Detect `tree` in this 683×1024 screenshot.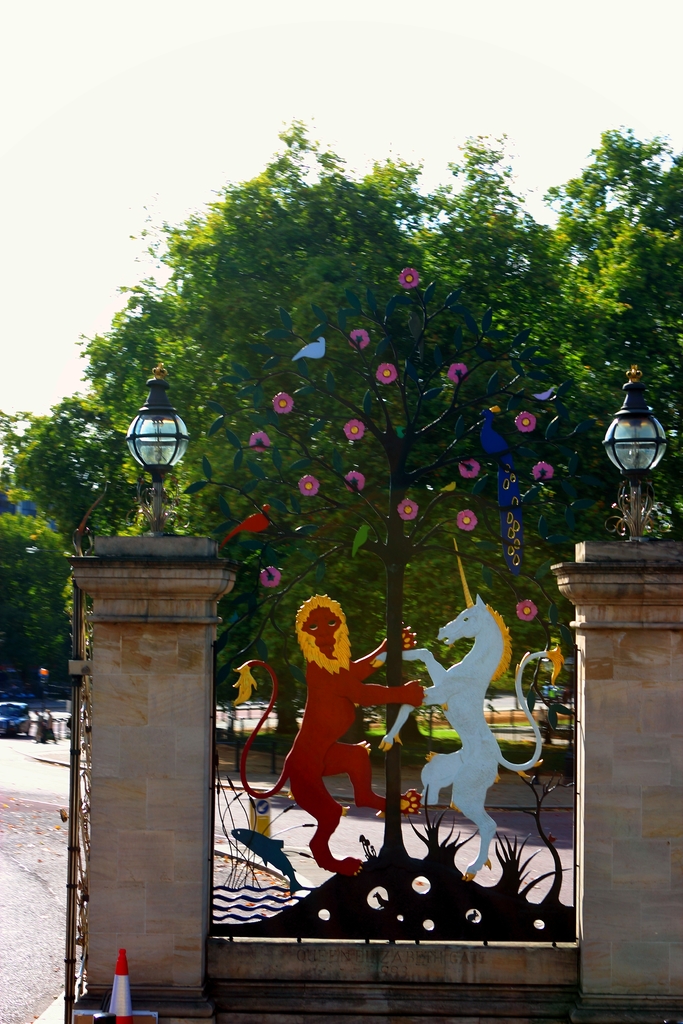
Detection: 69:291:157:498.
